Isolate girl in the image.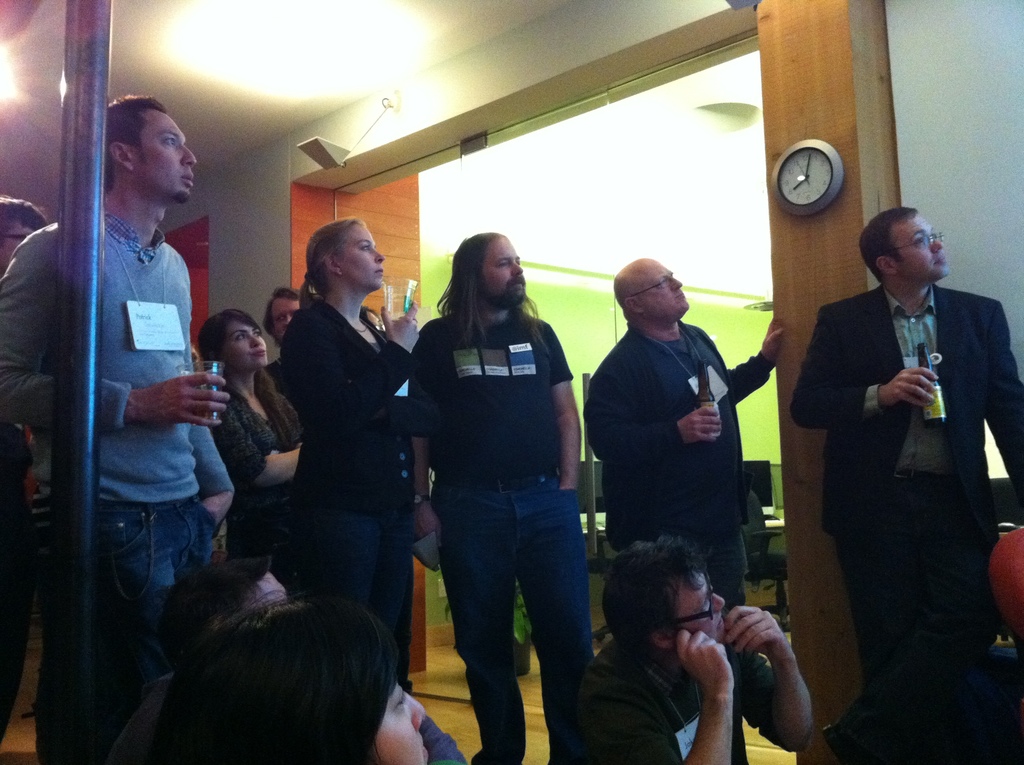
Isolated region: {"left": 153, "top": 596, "right": 426, "bottom": 764}.
